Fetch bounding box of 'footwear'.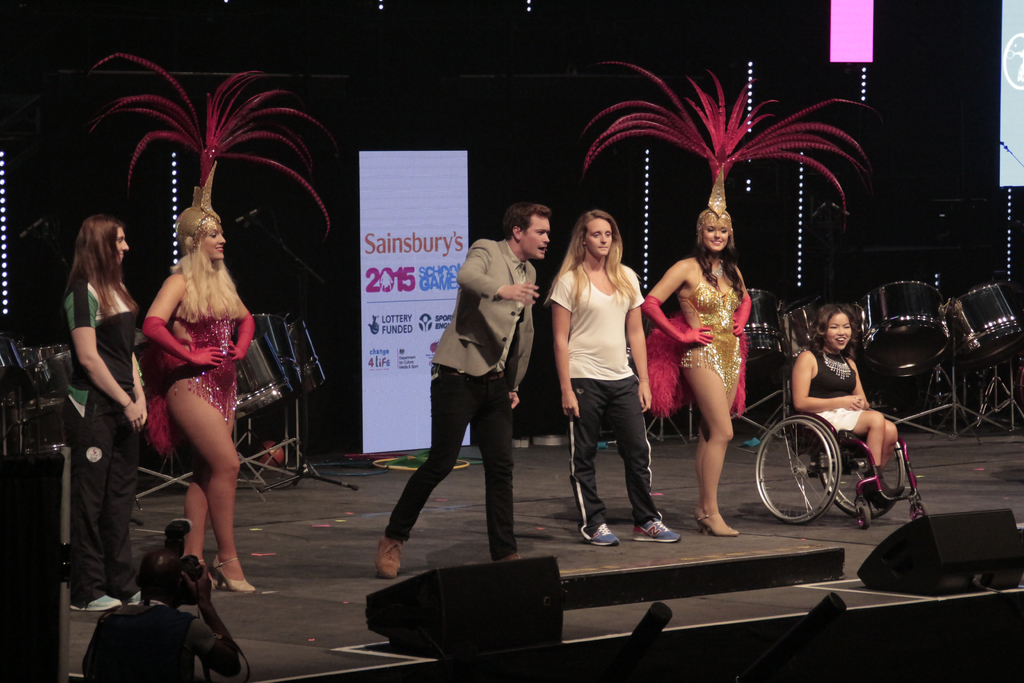
Bbox: BBox(71, 589, 124, 612).
